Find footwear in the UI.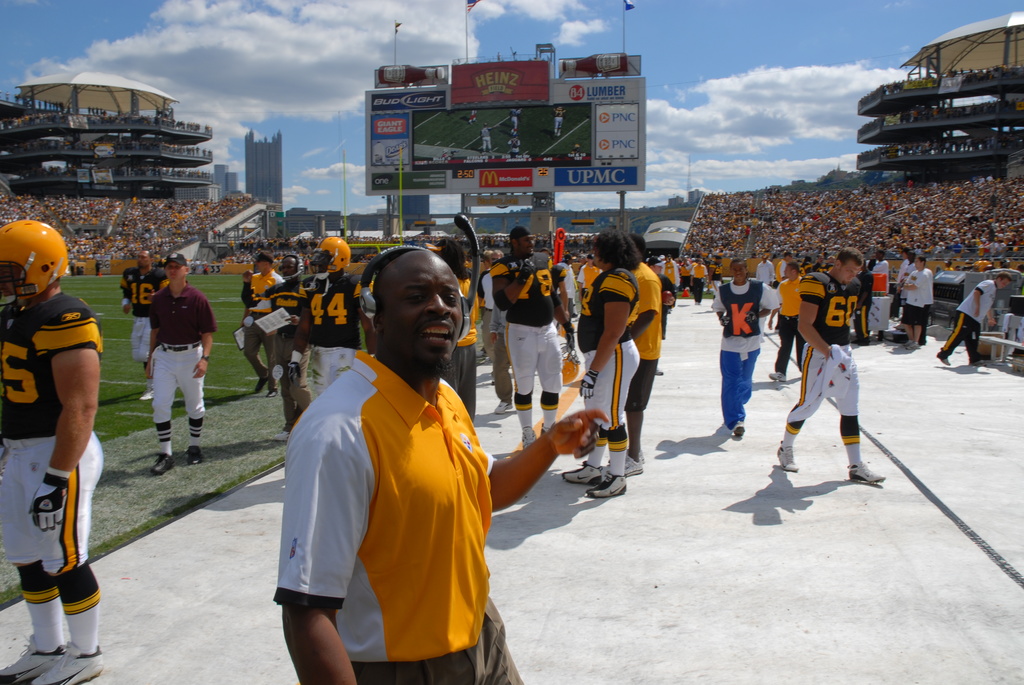
UI element at [x1=904, y1=340, x2=920, y2=350].
